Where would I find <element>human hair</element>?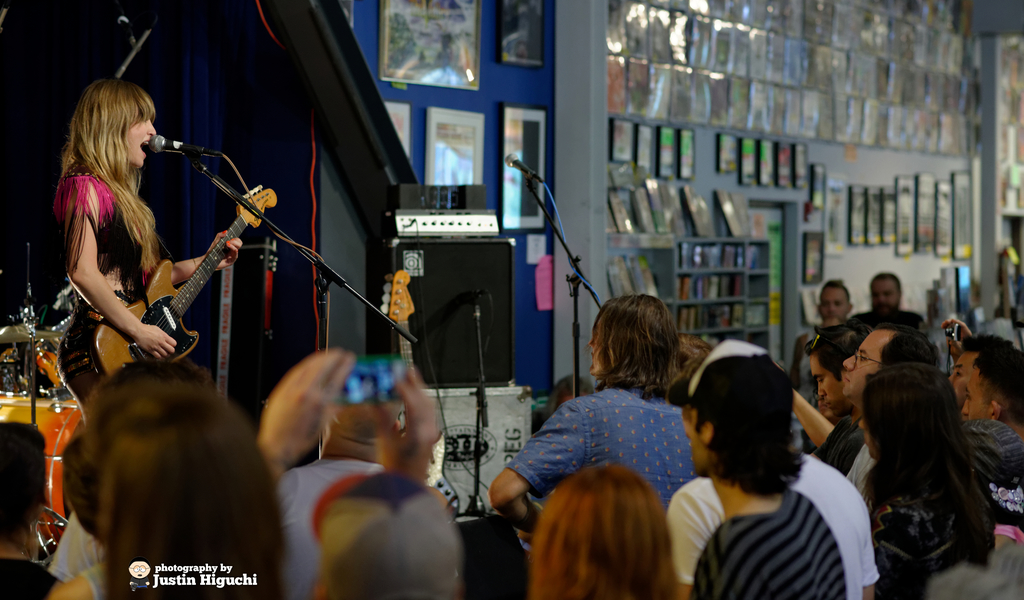
At detection(675, 331, 714, 409).
